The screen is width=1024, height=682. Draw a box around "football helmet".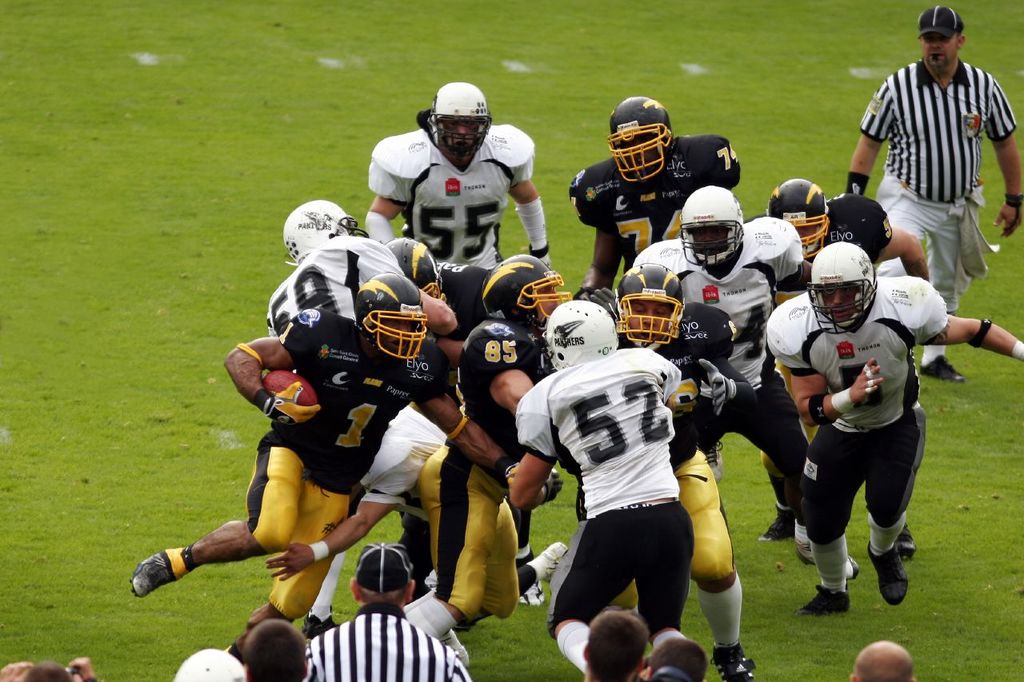
Rect(606, 92, 688, 175).
